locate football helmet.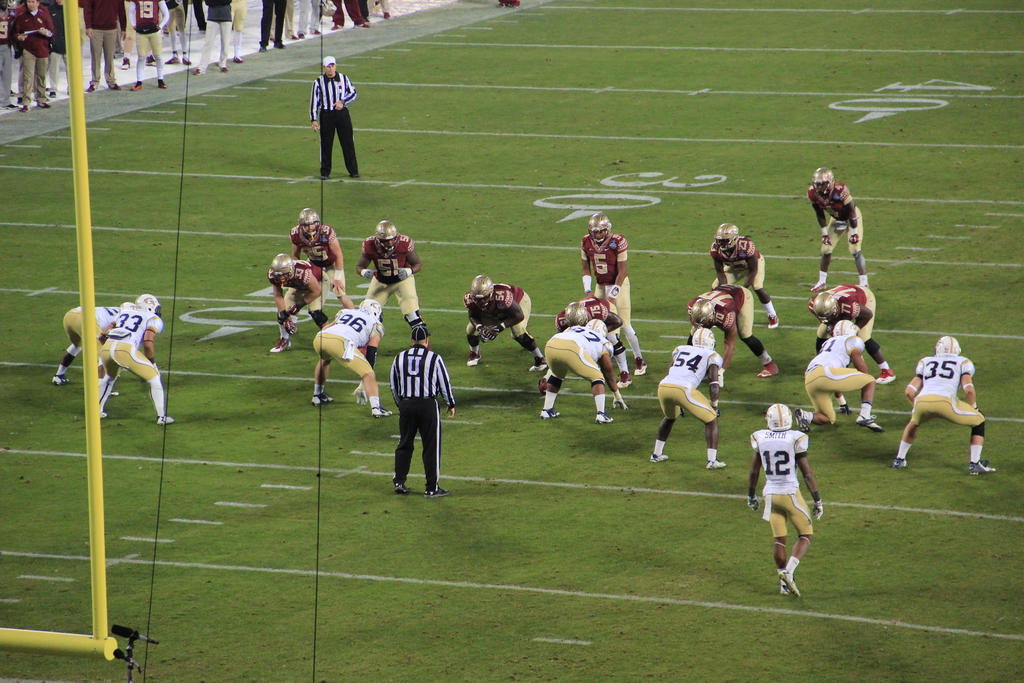
Bounding box: crop(140, 291, 161, 317).
